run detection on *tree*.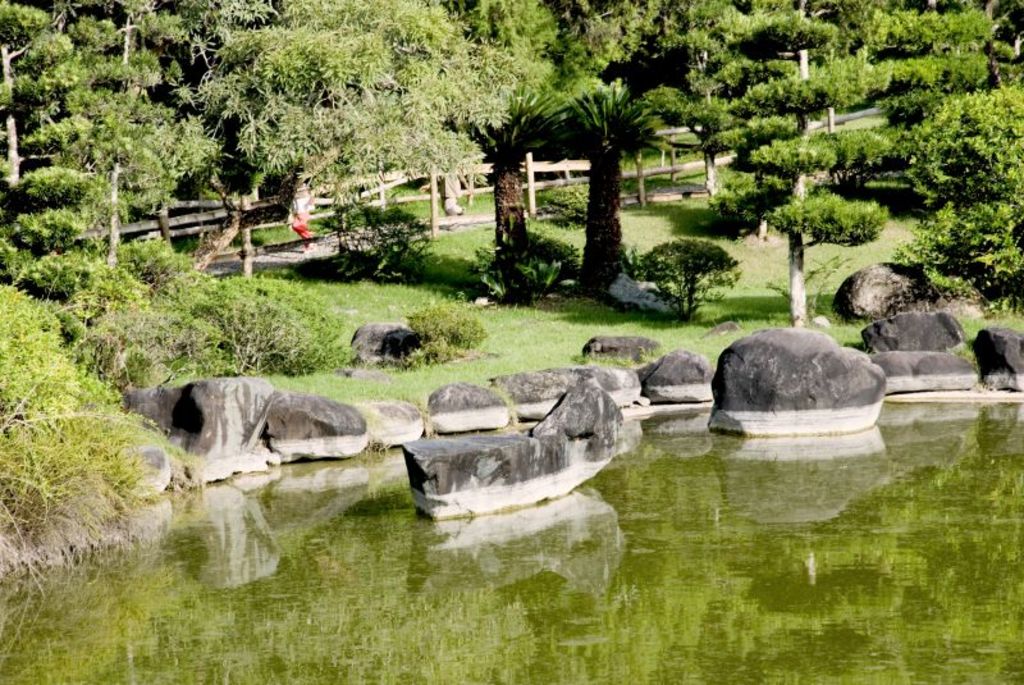
Result: rect(557, 63, 673, 293).
